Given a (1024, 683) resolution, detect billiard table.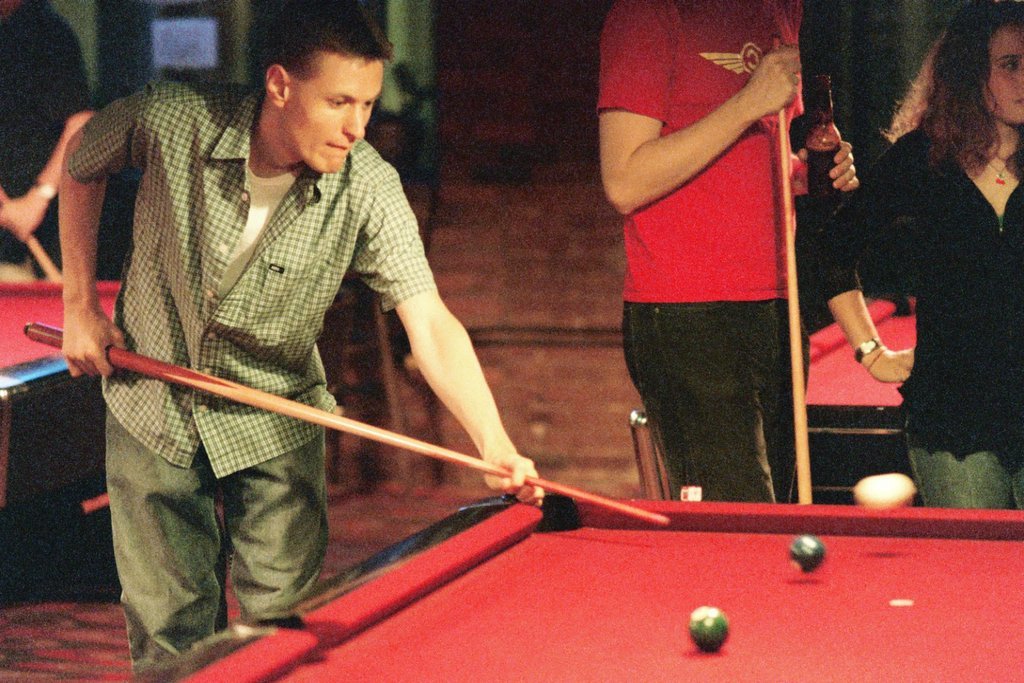
[left=632, top=290, right=920, bottom=494].
